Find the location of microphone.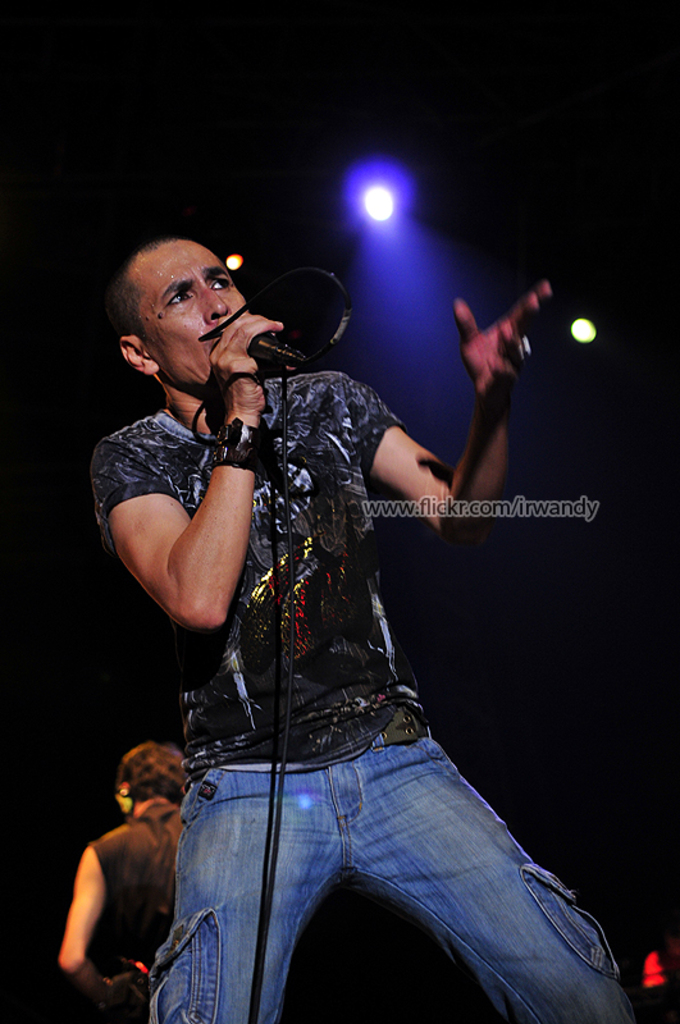
Location: (left=248, top=335, right=300, bottom=366).
